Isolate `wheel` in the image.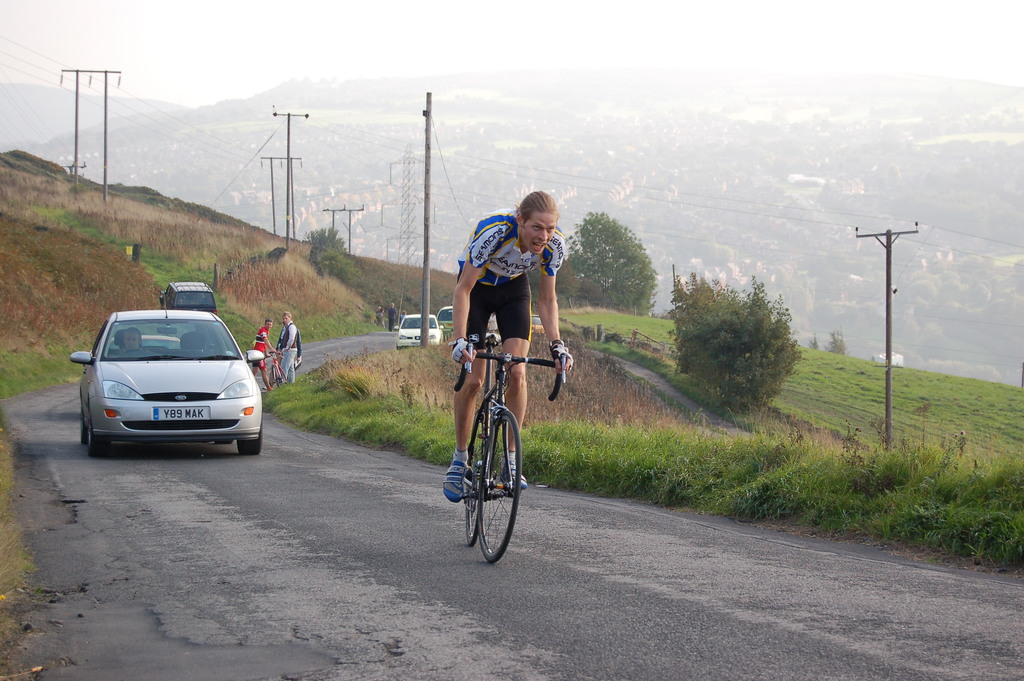
Isolated region: detection(84, 422, 115, 460).
